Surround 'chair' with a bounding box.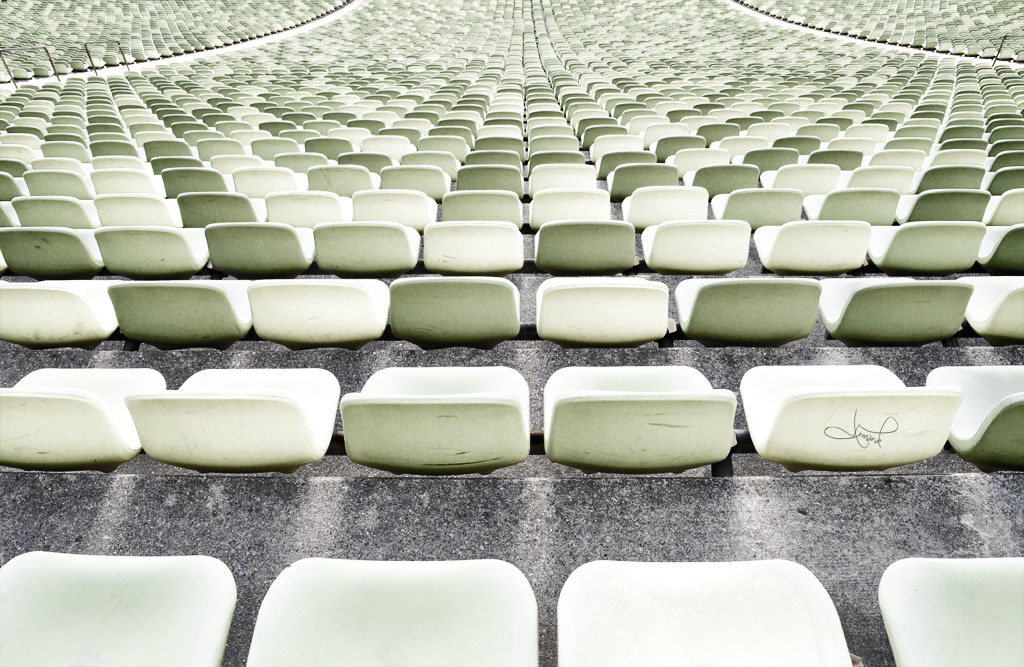
{"left": 120, "top": 365, "right": 341, "bottom": 468}.
